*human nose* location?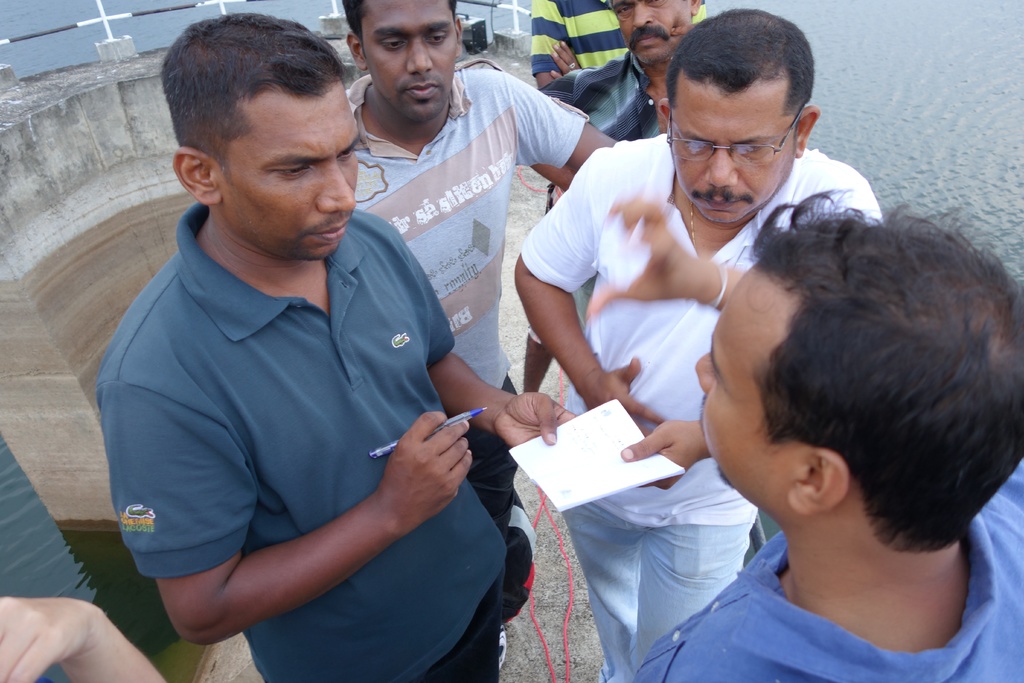
box=[408, 35, 433, 75]
